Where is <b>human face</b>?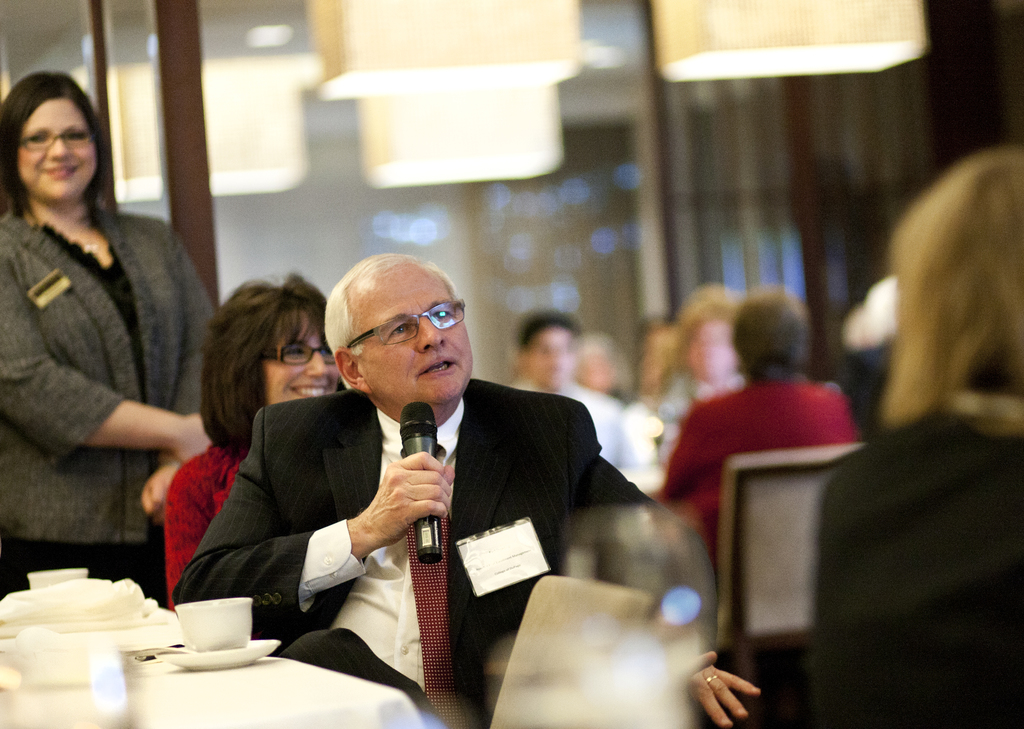
rect(19, 100, 100, 204).
